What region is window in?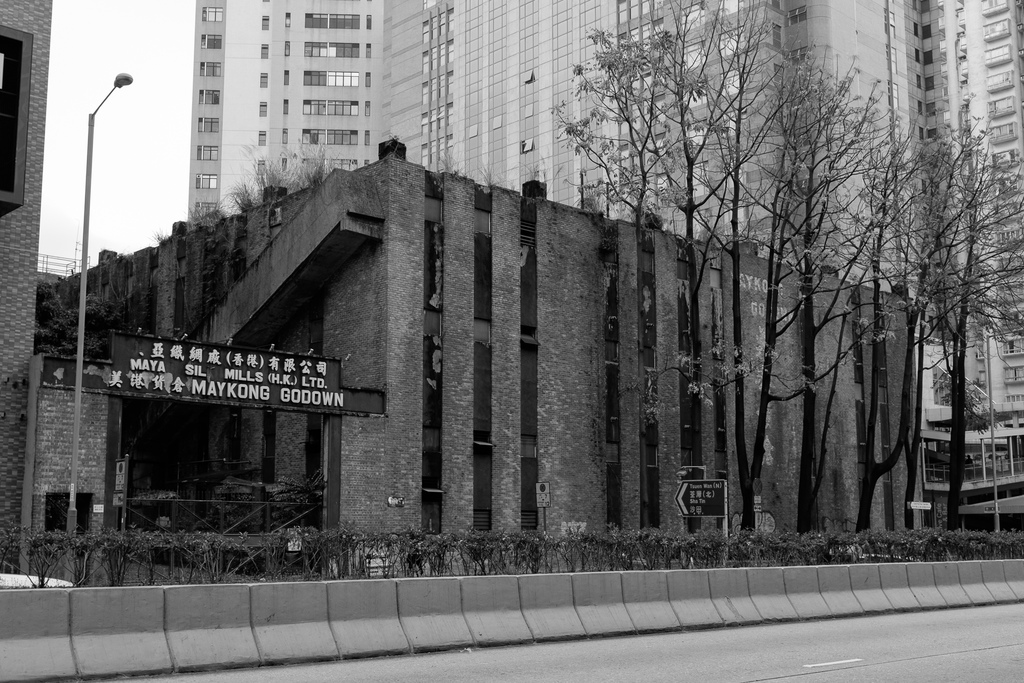
255/160/266/178.
